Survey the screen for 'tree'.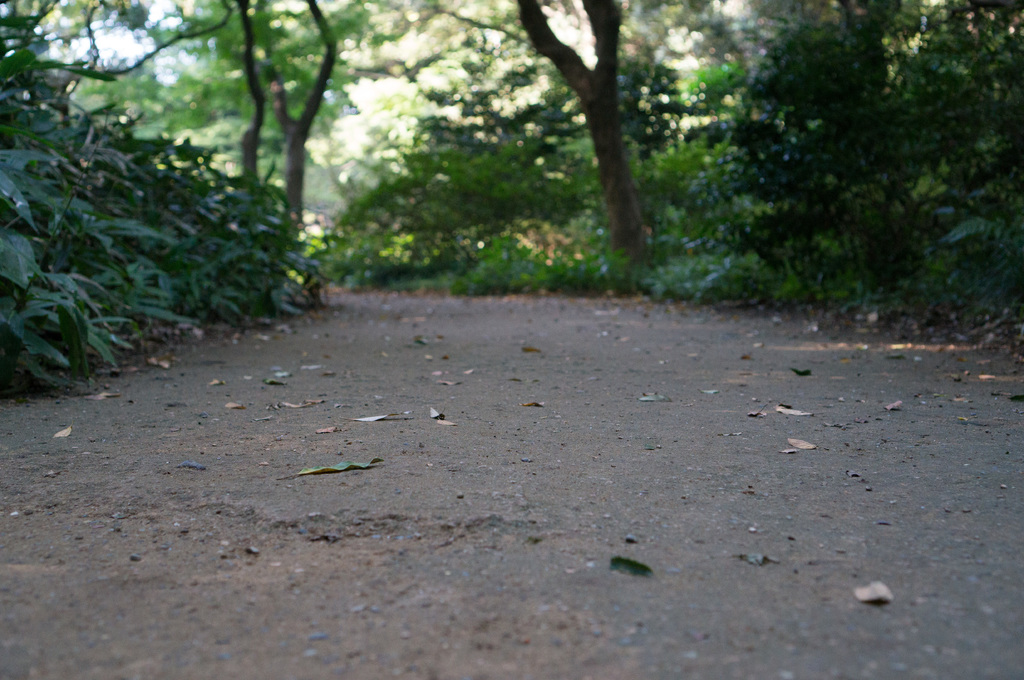
Survey found: Rect(674, 0, 1023, 314).
